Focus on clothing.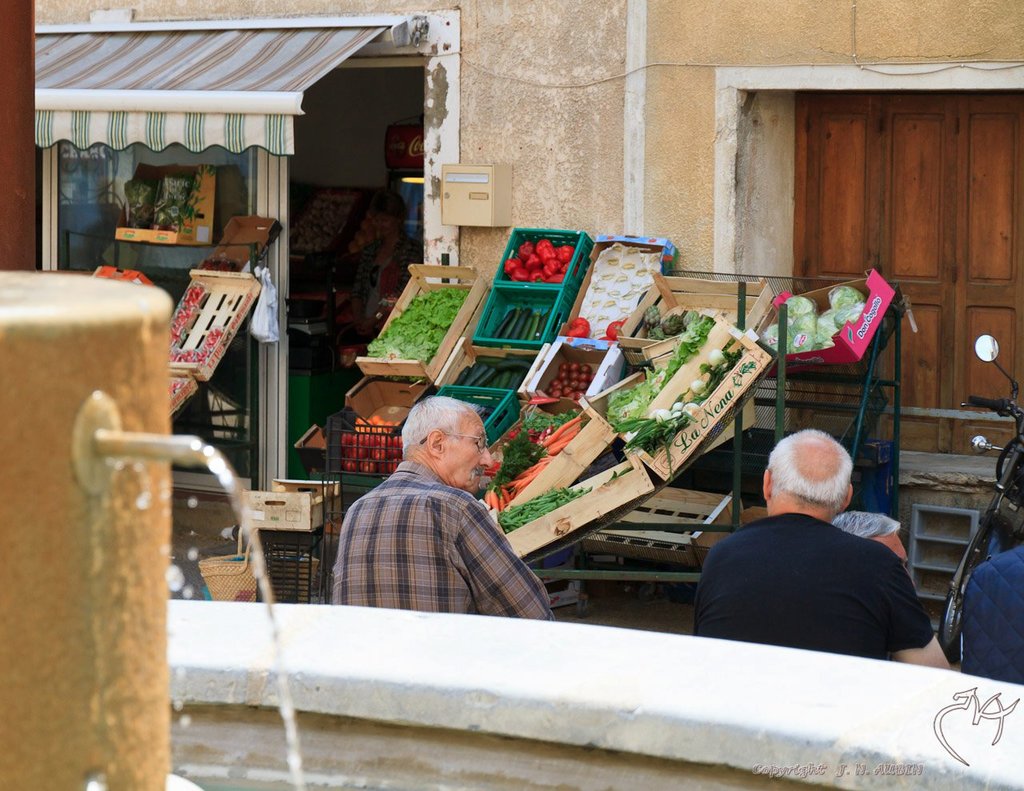
Focused at x1=692, y1=509, x2=936, y2=663.
